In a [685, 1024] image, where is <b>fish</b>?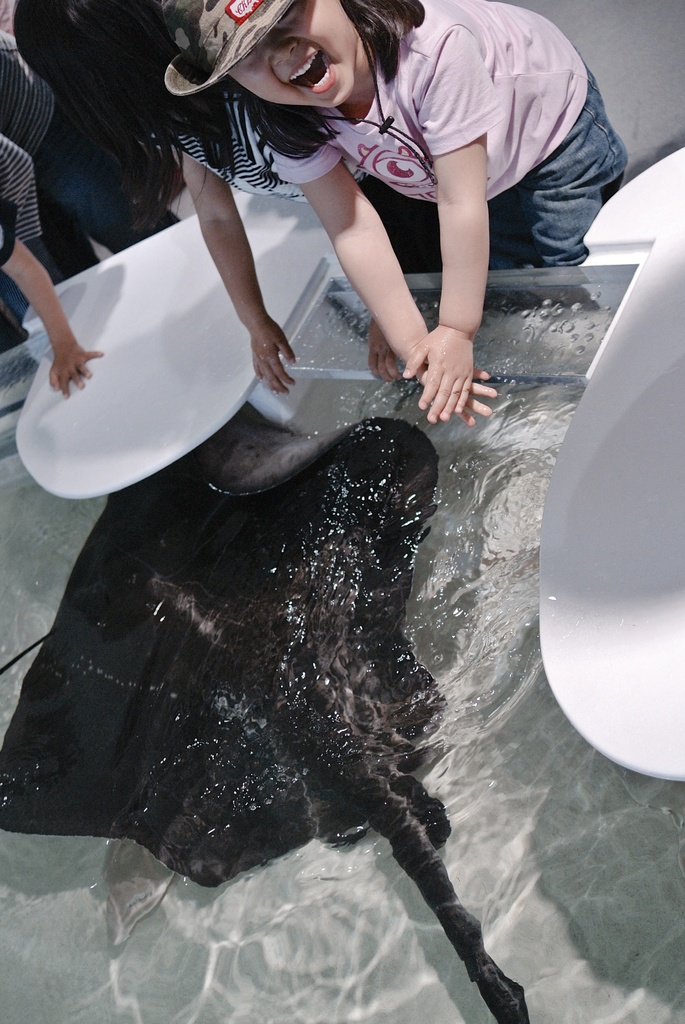
BBox(14, 310, 602, 940).
